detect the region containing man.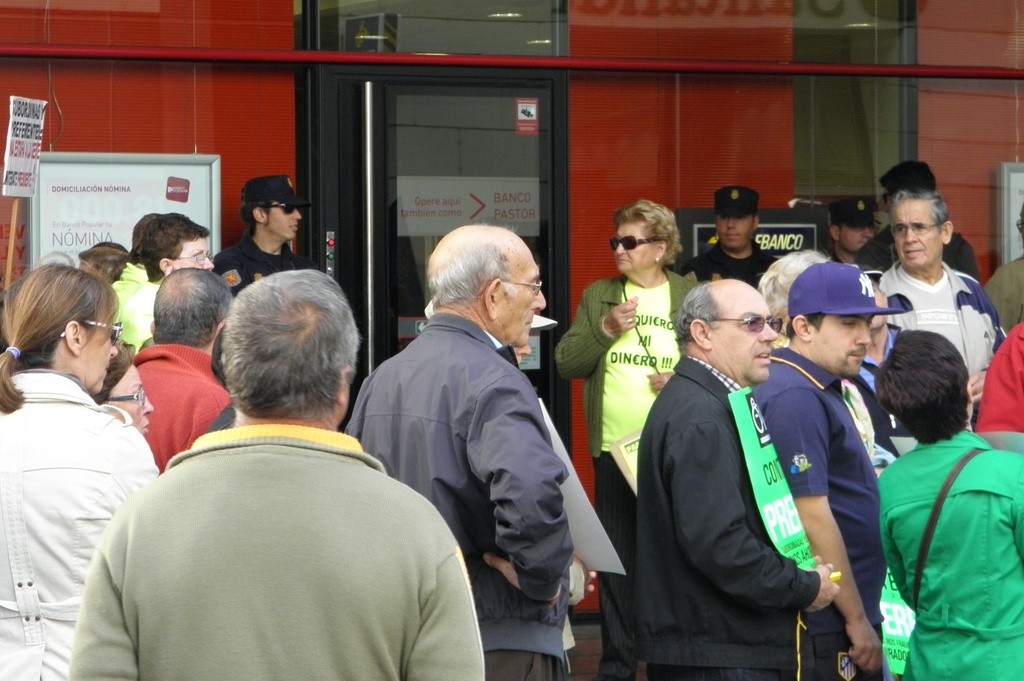
[x1=751, y1=259, x2=906, y2=680].
